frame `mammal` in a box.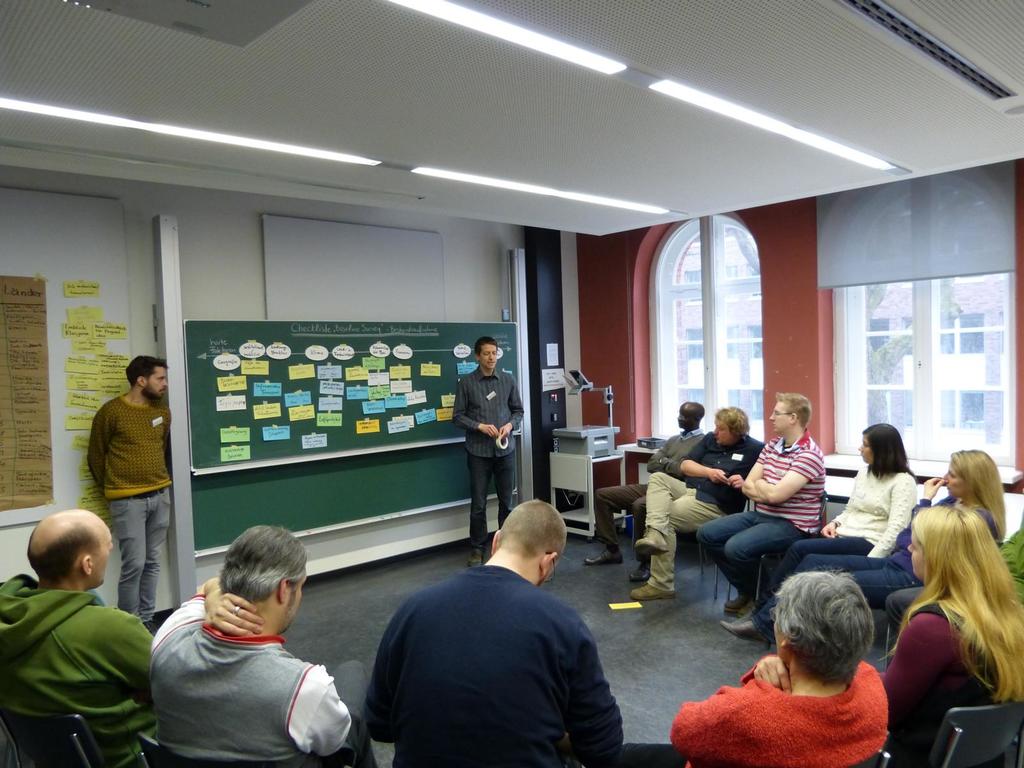
<box>628,408,765,600</box>.
